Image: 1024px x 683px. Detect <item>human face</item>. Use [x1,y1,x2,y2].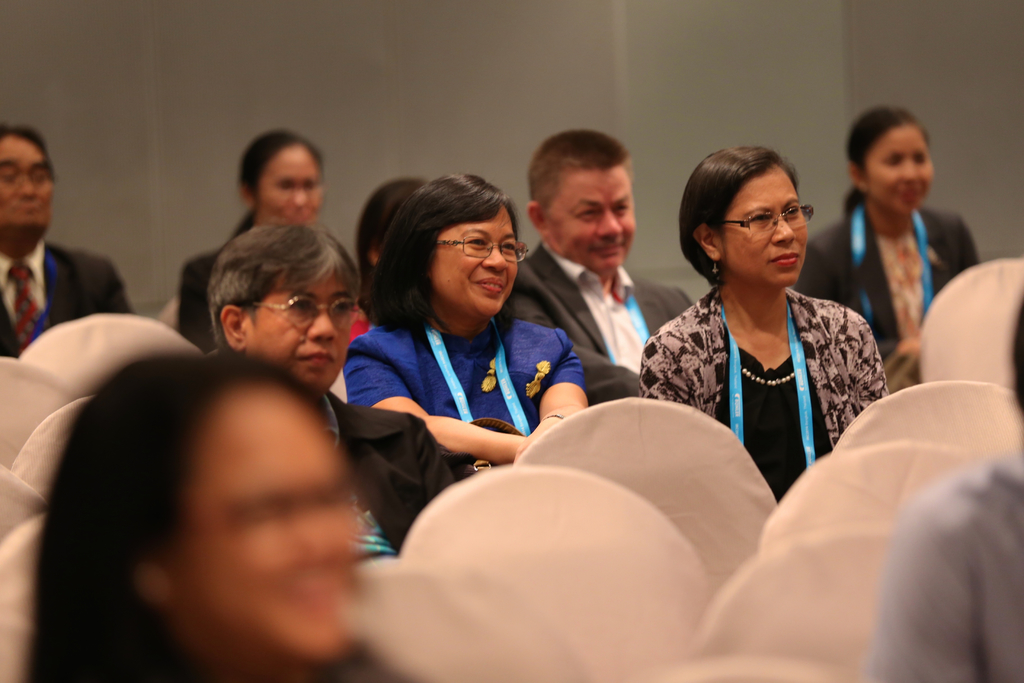
[0,126,55,231].
